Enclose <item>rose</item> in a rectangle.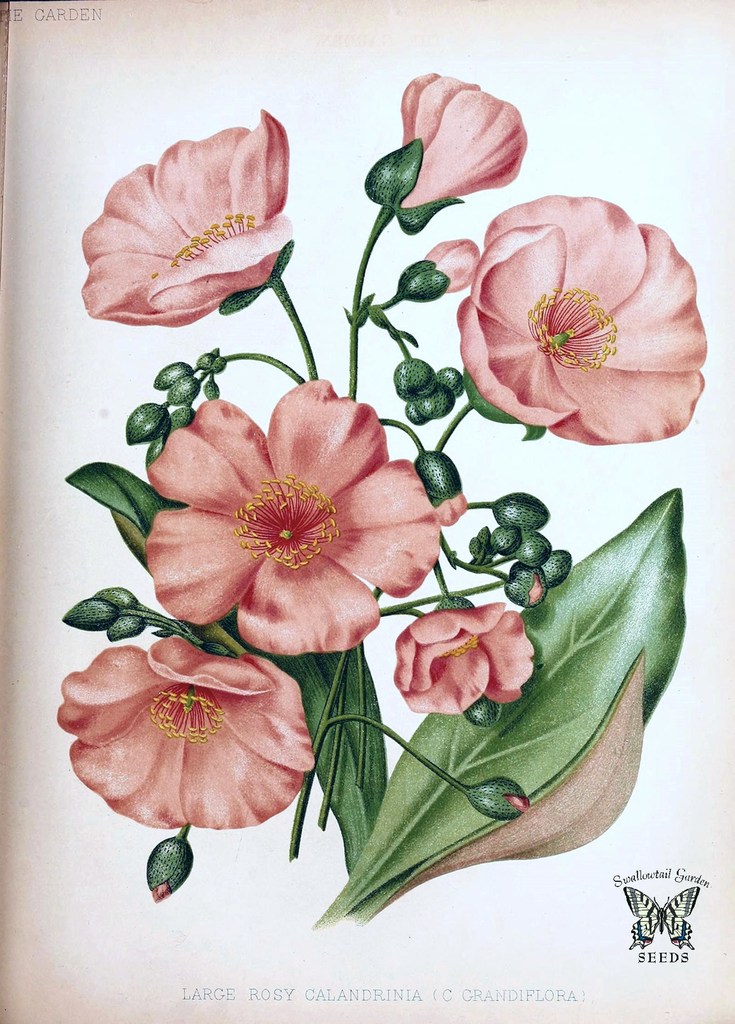
{"left": 84, "top": 103, "right": 294, "bottom": 333}.
